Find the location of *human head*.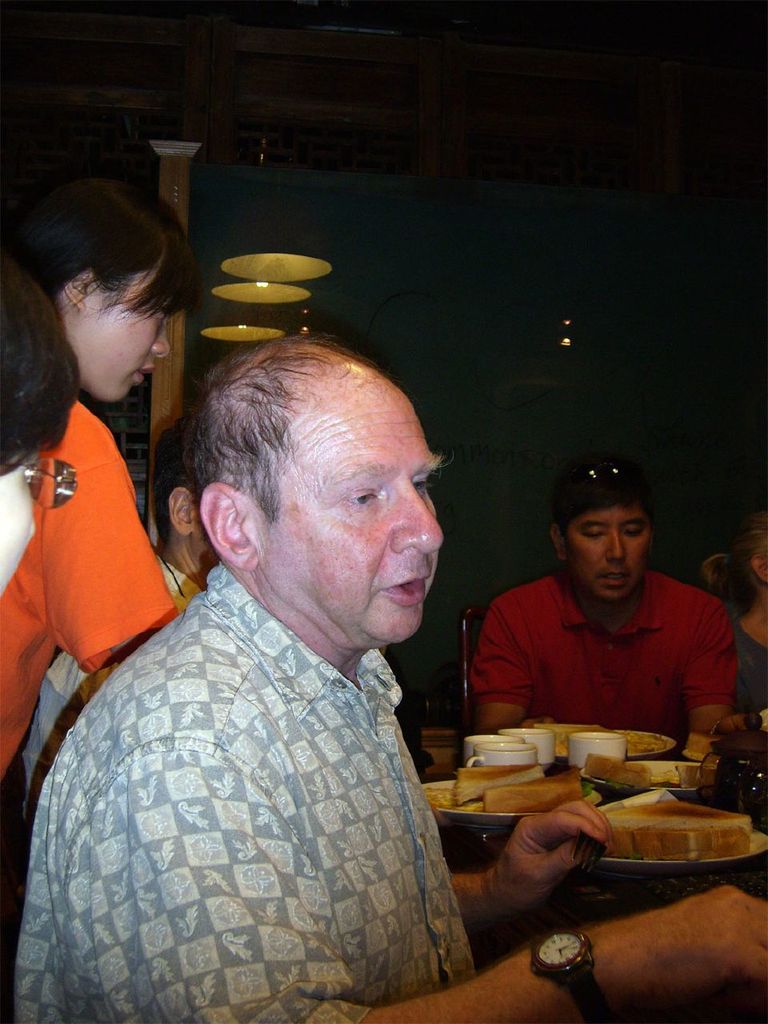
Location: left=149, top=415, right=219, bottom=578.
